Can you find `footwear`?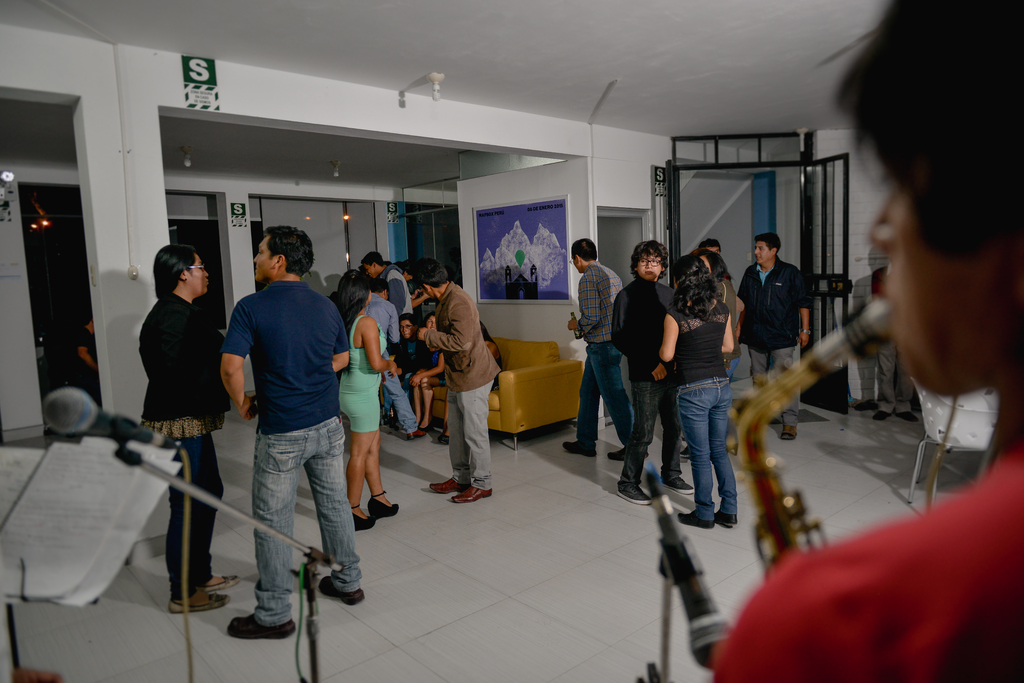
Yes, bounding box: bbox=[714, 510, 739, 527].
